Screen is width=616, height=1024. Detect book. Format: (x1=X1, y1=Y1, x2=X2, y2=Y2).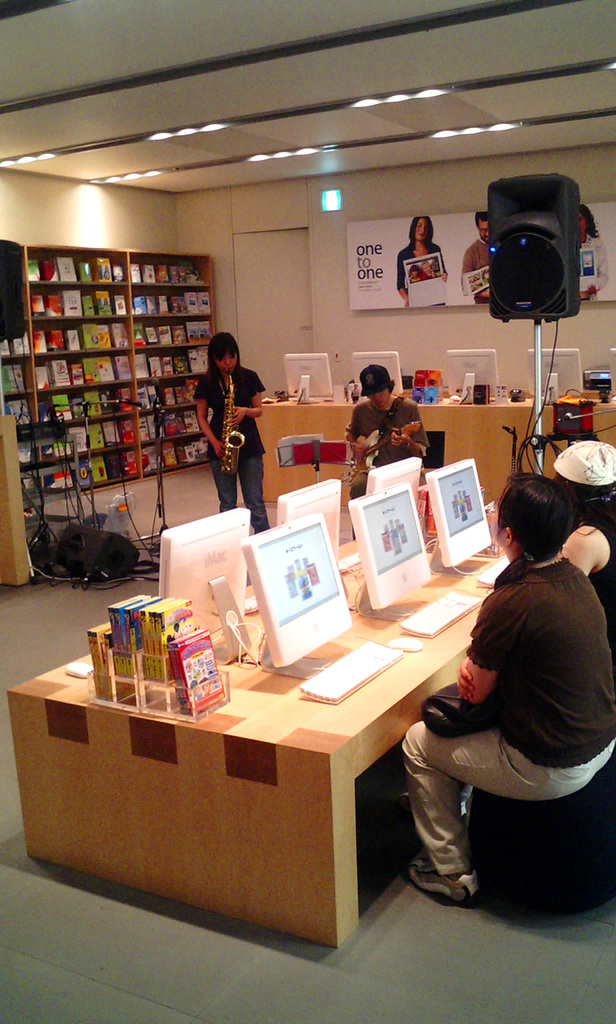
(x1=162, y1=623, x2=227, y2=723).
